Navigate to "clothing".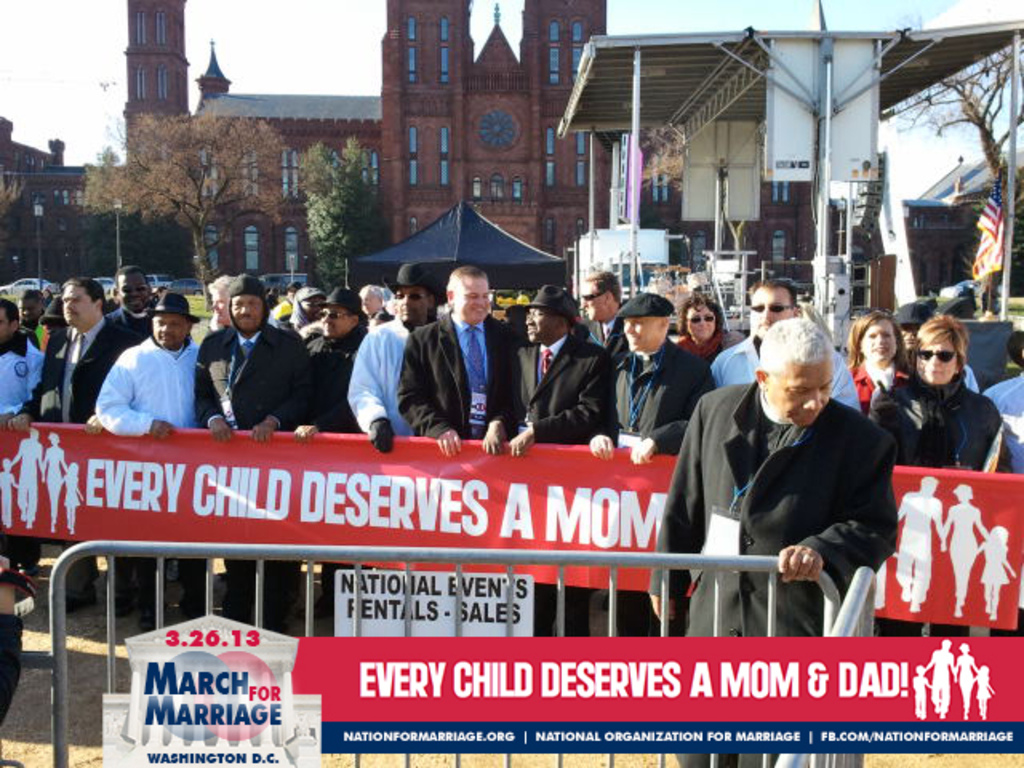
Navigation target: [left=386, top=310, right=523, bottom=453].
